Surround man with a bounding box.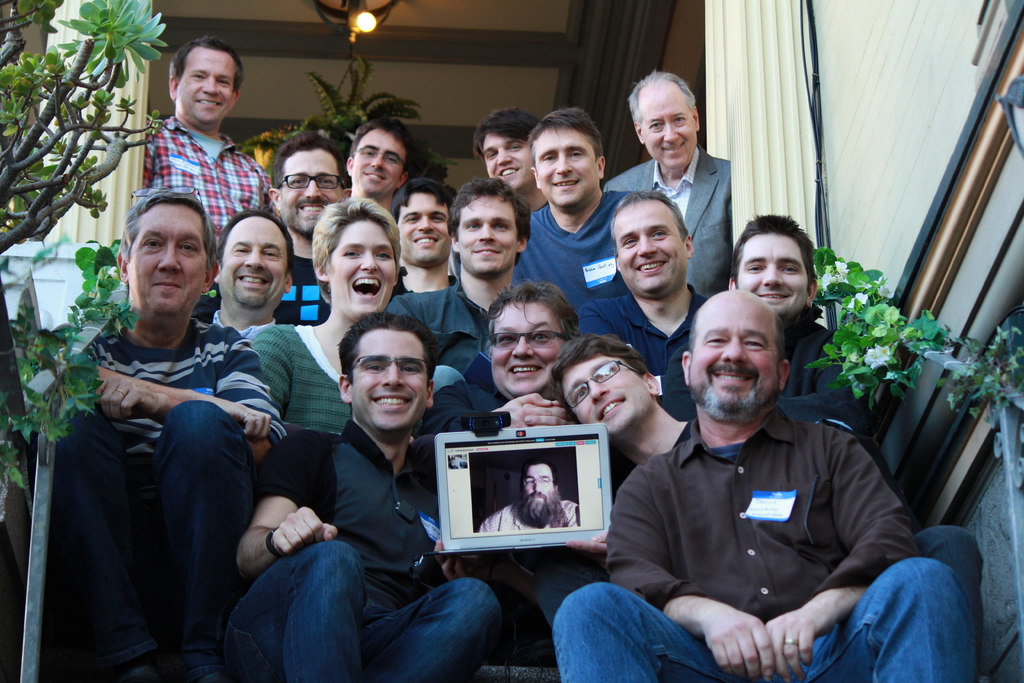
(477,462,579,536).
